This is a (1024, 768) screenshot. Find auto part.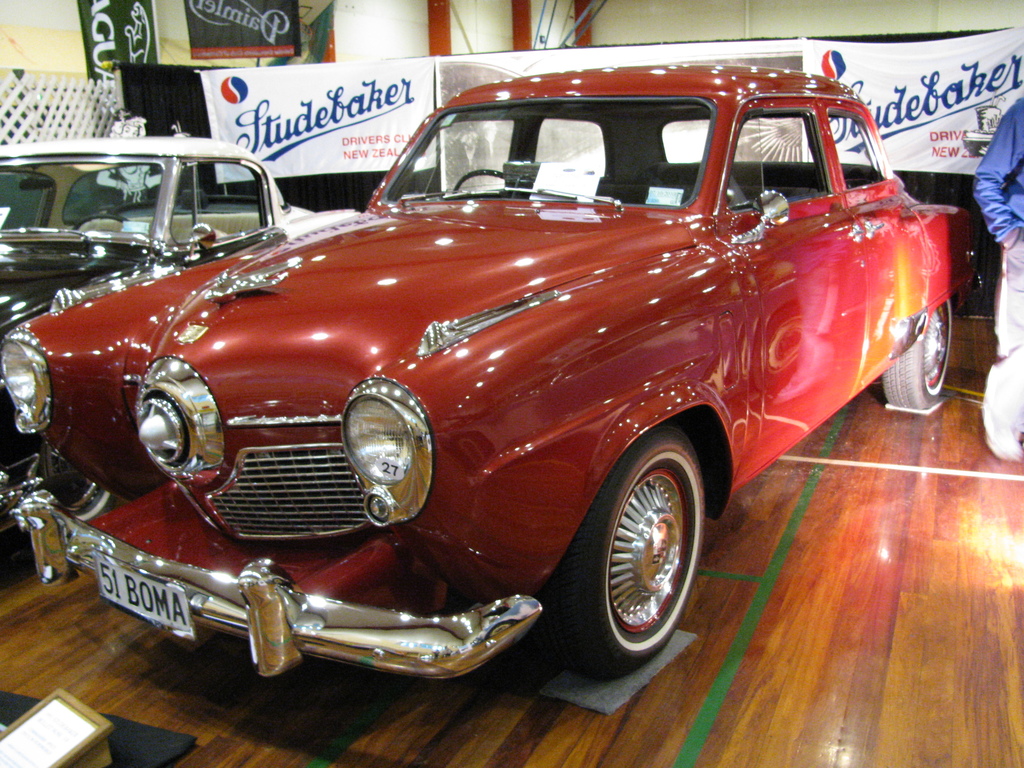
Bounding box: bbox=[456, 54, 863, 117].
